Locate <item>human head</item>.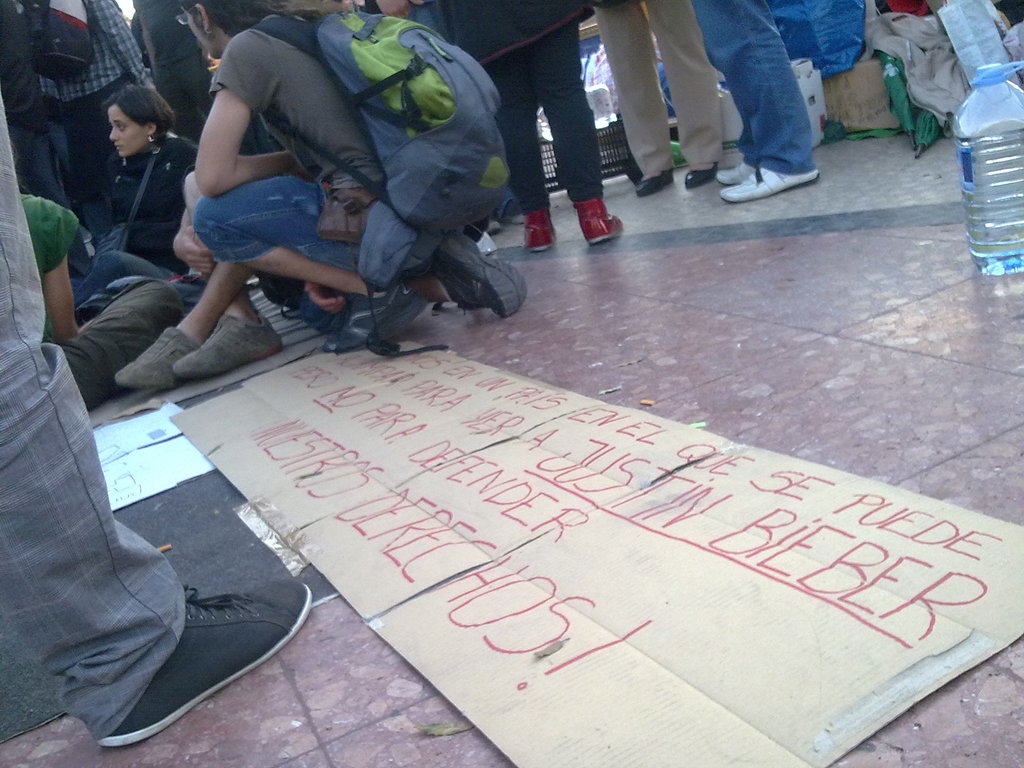
Bounding box: 175:3:260:61.
